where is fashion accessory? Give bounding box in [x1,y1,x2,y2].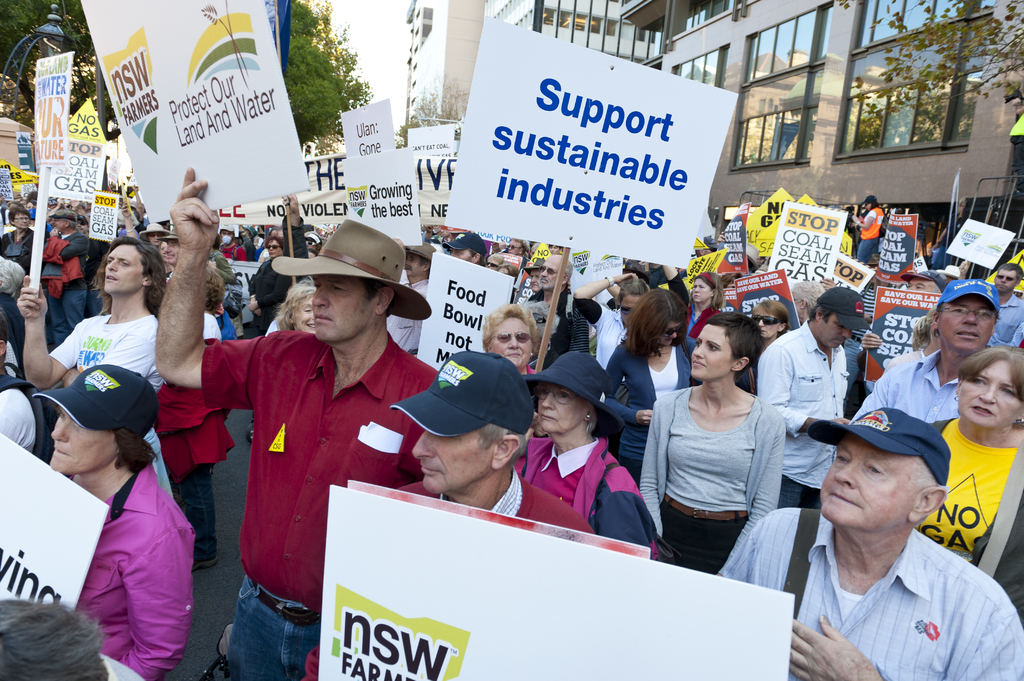
[541,265,556,275].
